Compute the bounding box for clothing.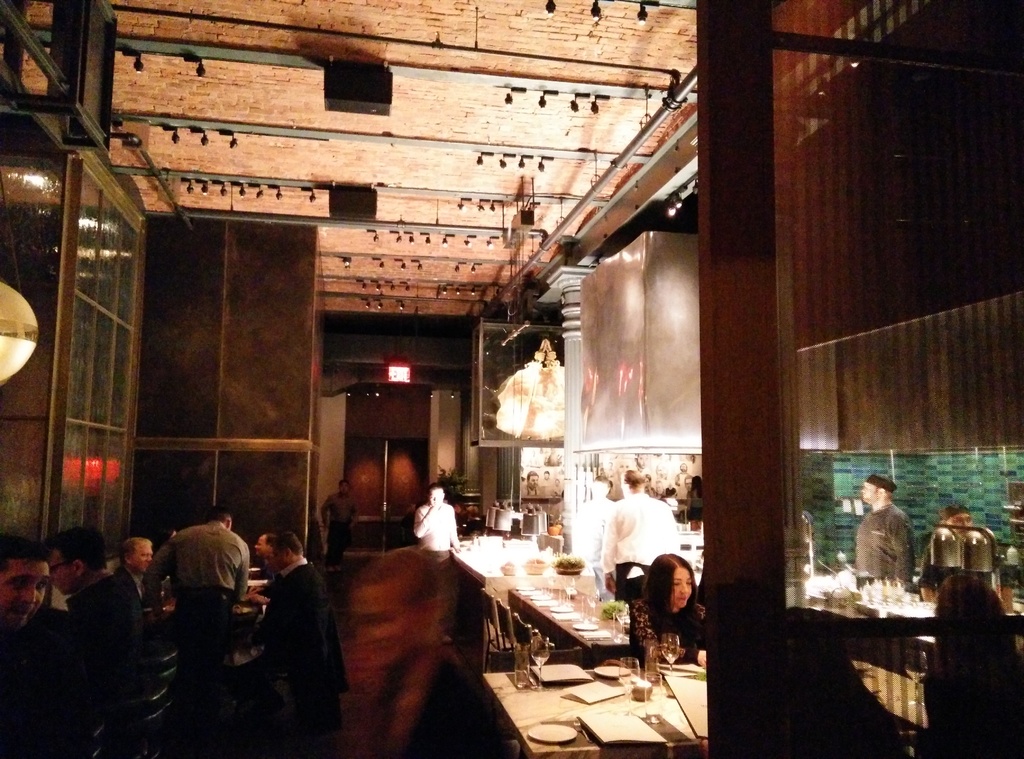
[411,499,456,565].
